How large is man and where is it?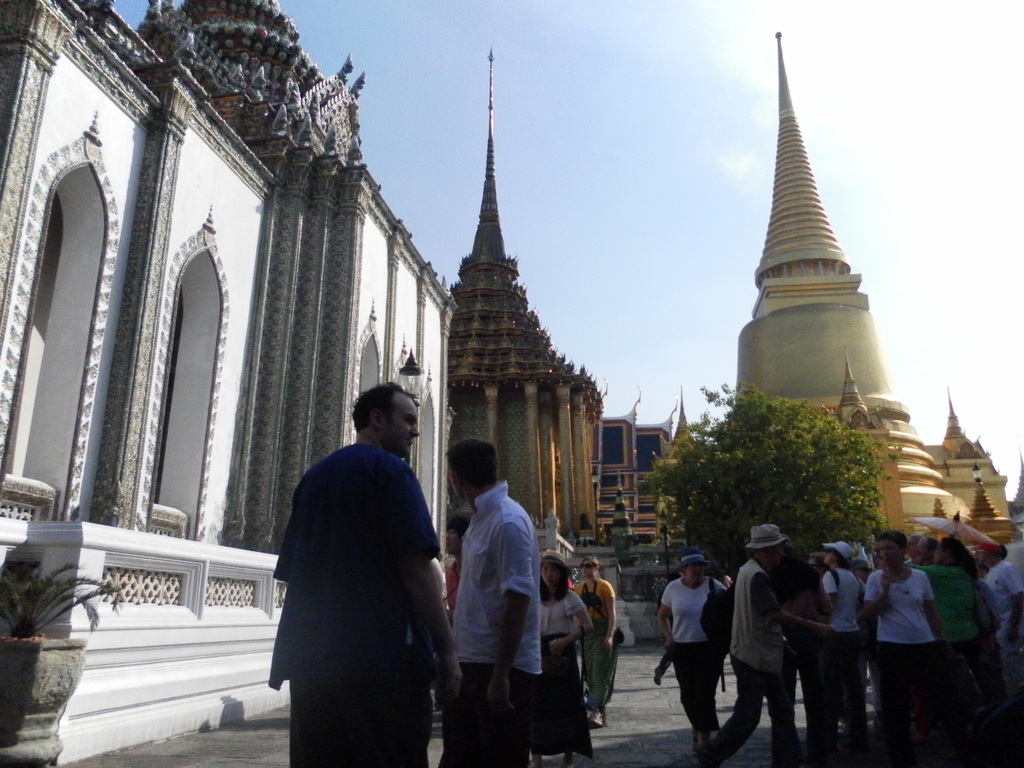
Bounding box: 439:507:479:623.
